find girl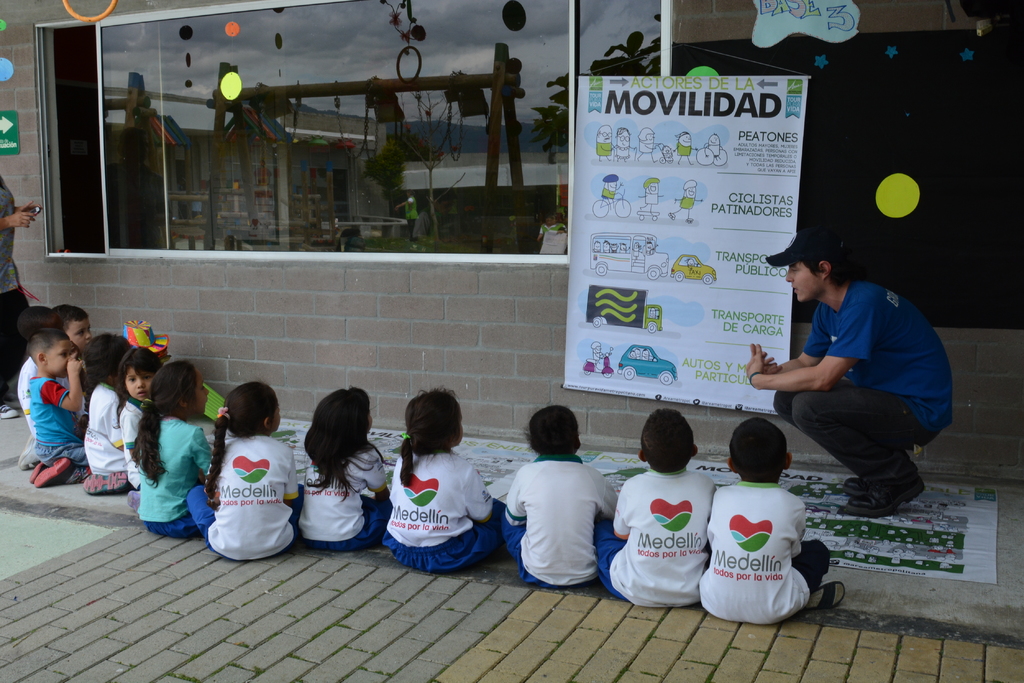
Rect(186, 380, 305, 557)
